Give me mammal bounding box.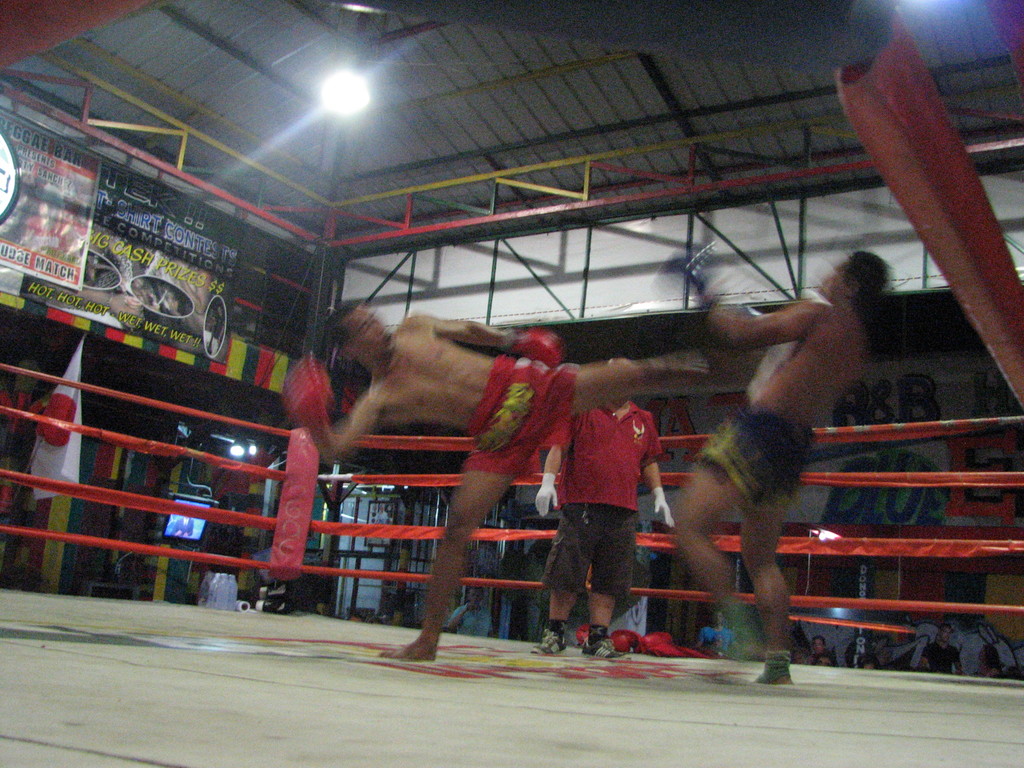
[x1=976, y1=641, x2=1007, y2=682].
